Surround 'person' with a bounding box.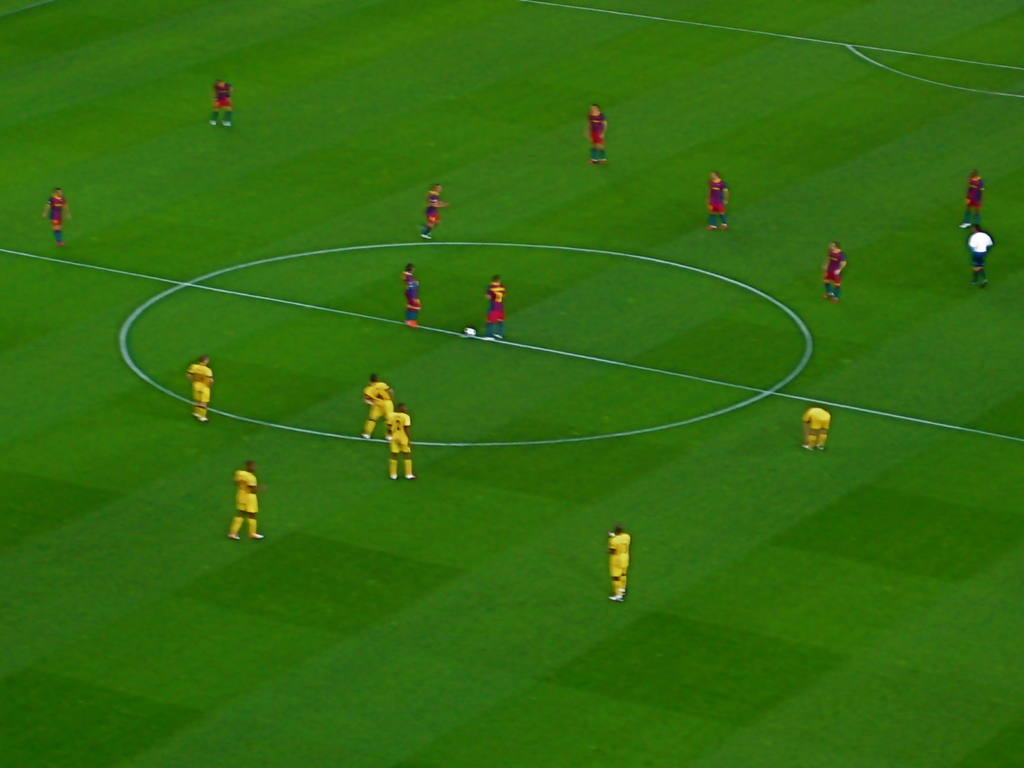
(604, 522, 633, 607).
